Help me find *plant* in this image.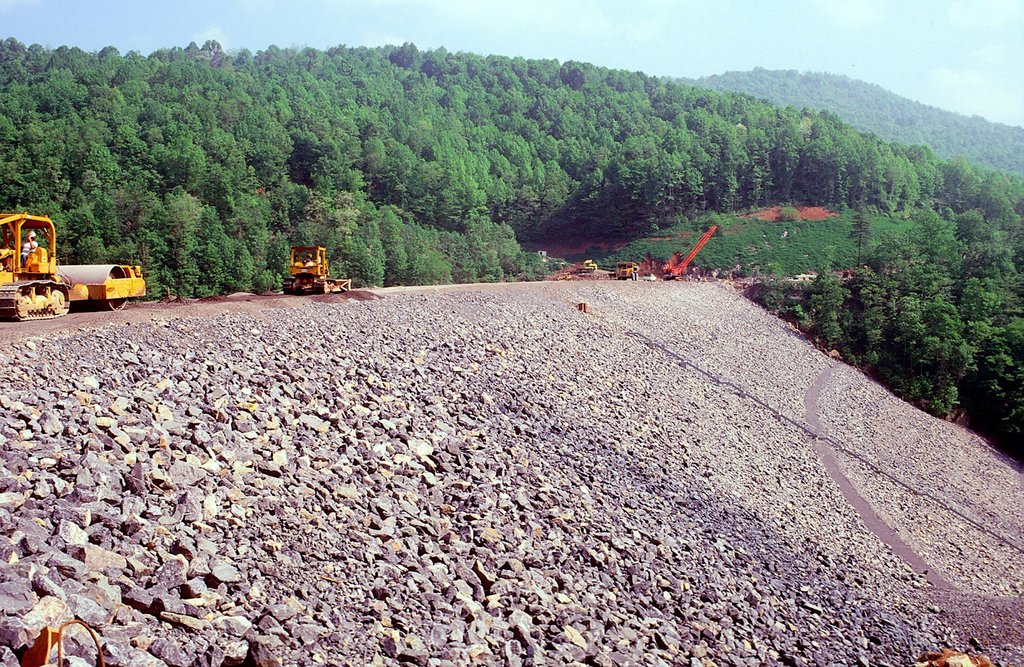
Found it: (left=273, top=226, right=308, bottom=295).
